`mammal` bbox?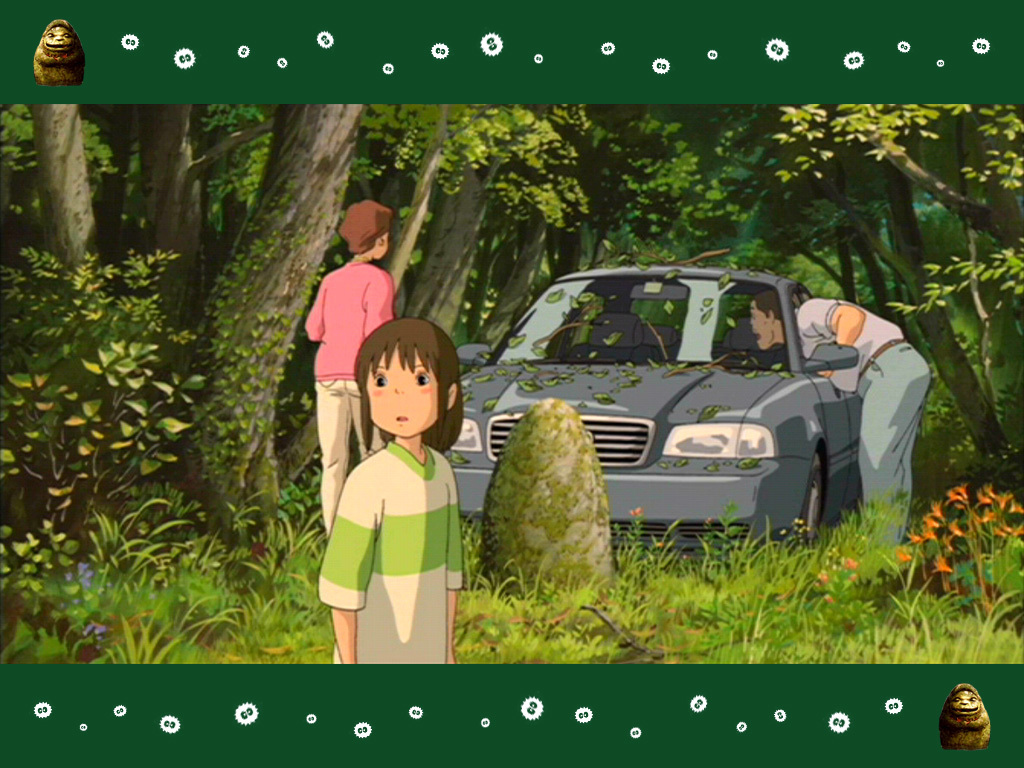
[left=304, top=199, right=392, bottom=532]
